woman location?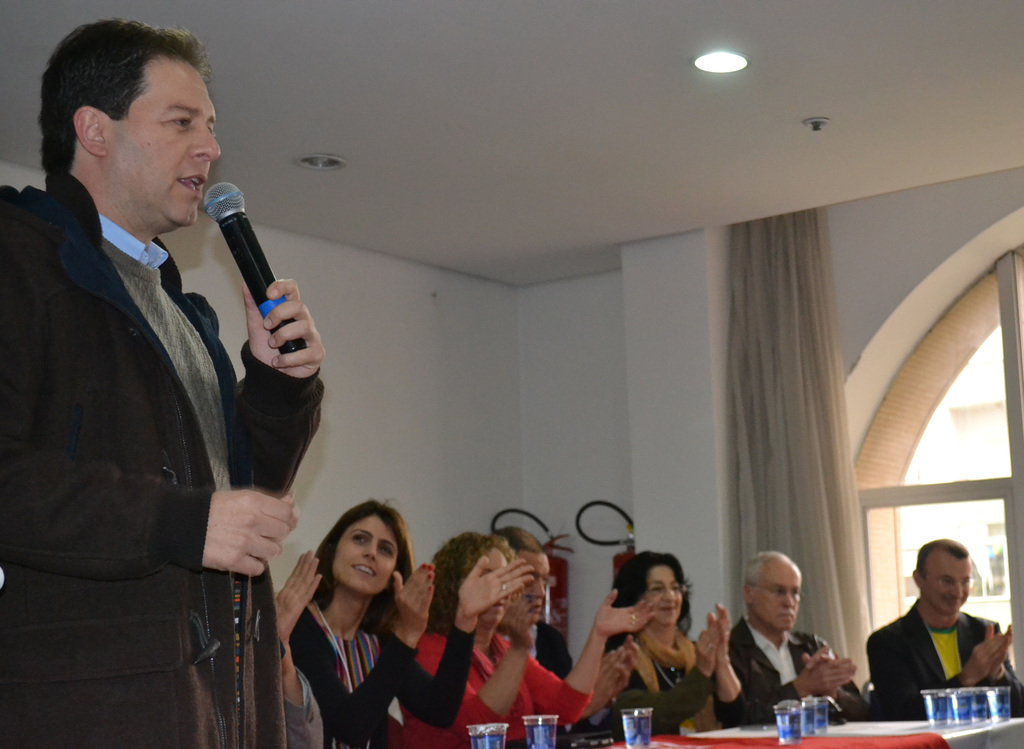
(x1=276, y1=496, x2=530, y2=748)
